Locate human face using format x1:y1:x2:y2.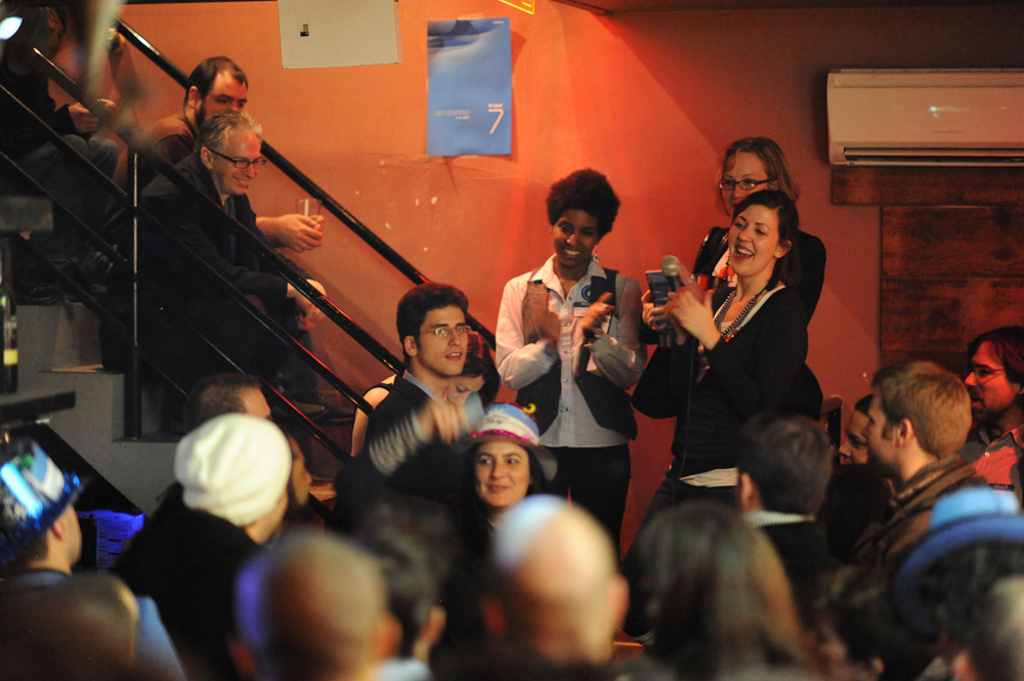
422:296:472:375.
